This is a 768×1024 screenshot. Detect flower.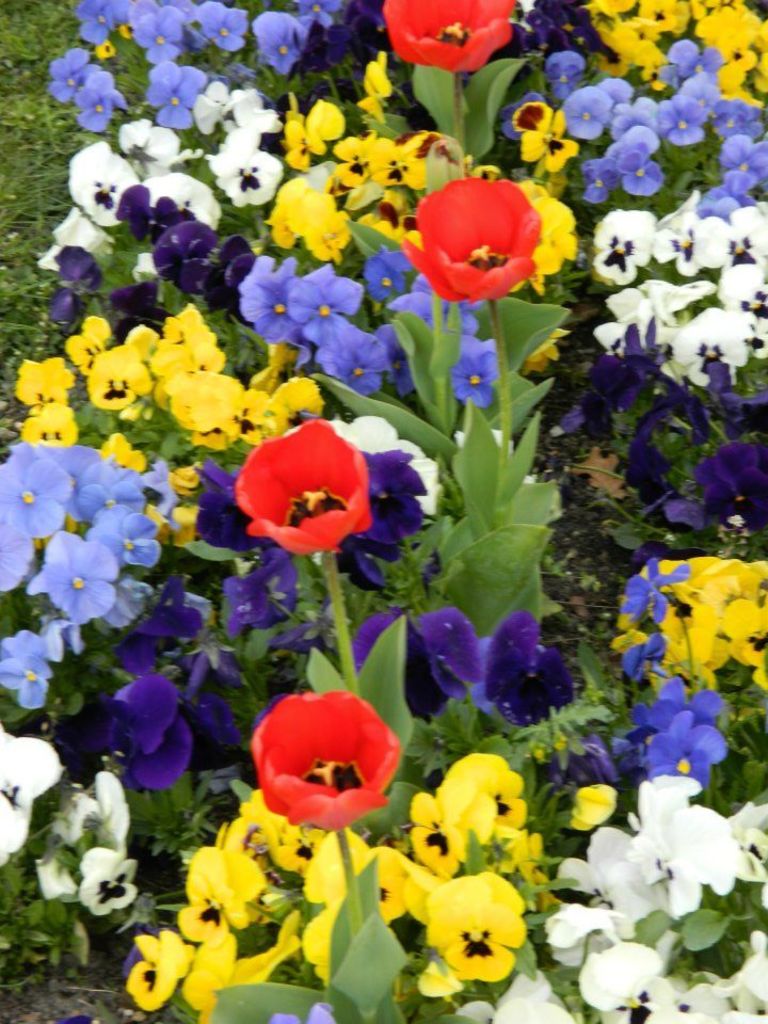
[249, 688, 398, 831].
